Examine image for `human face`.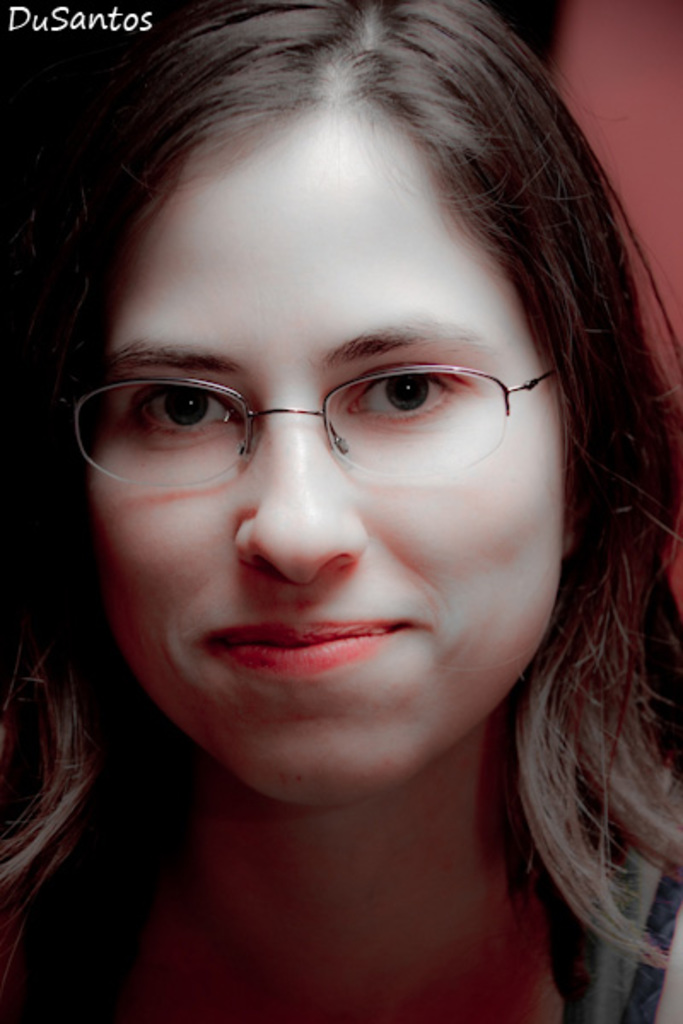
Examination result: 85:108:545:790.
